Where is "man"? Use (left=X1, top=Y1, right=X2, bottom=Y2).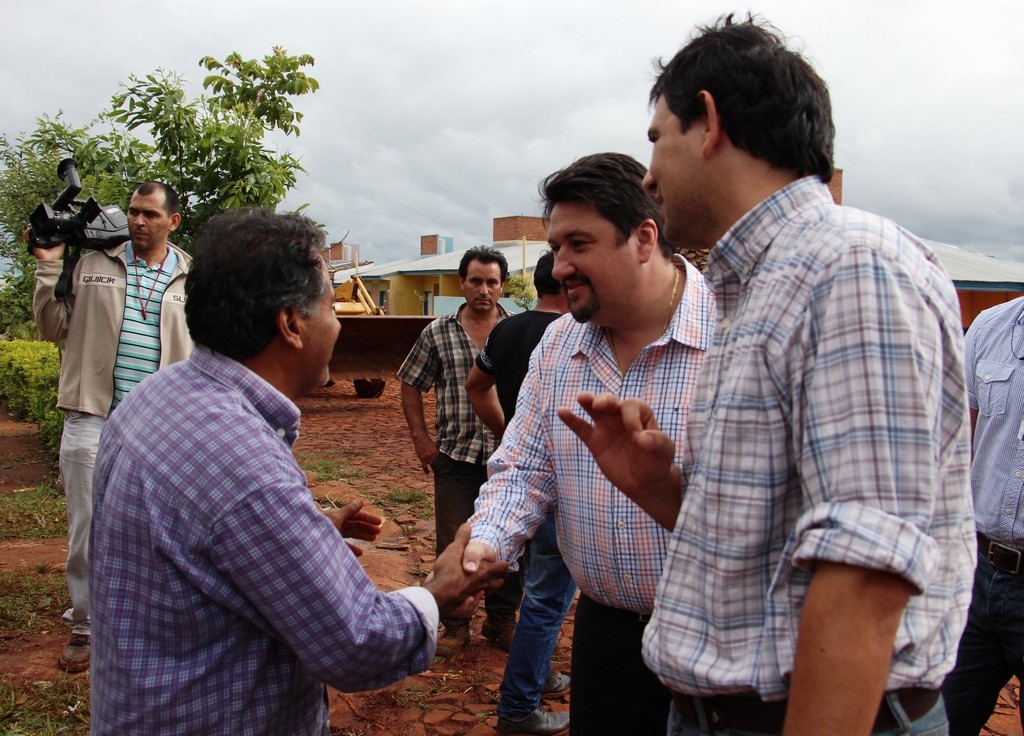
(left=89, top=192, right=514, bottom=735).
